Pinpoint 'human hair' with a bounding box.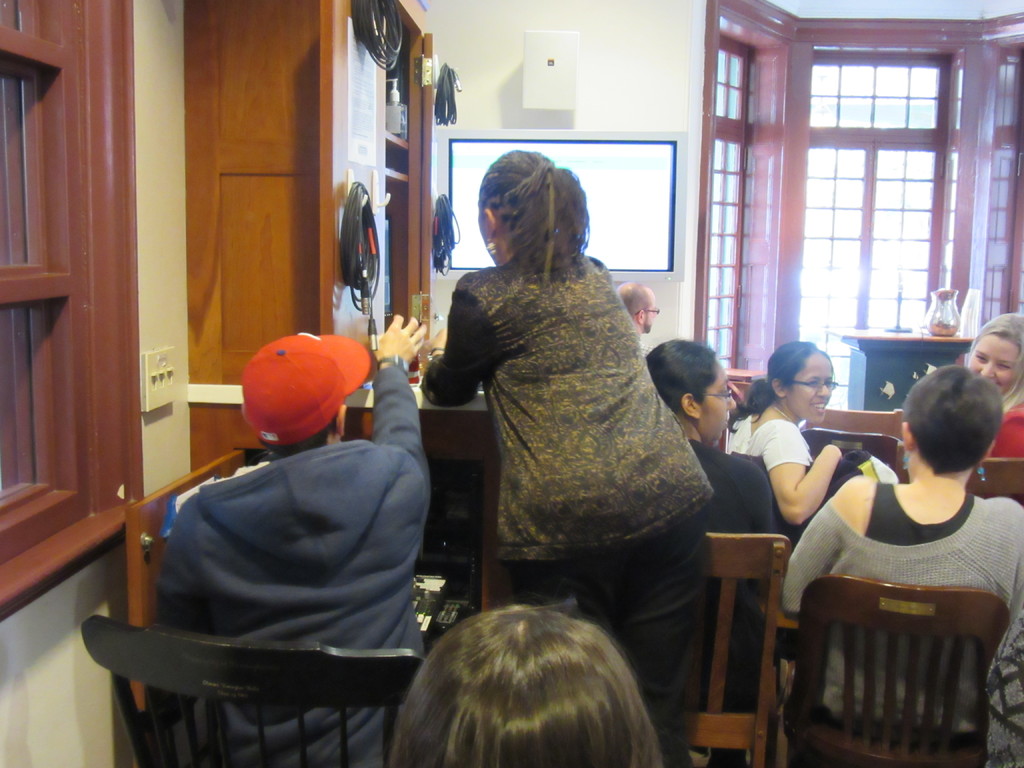
467/143/603/288.
